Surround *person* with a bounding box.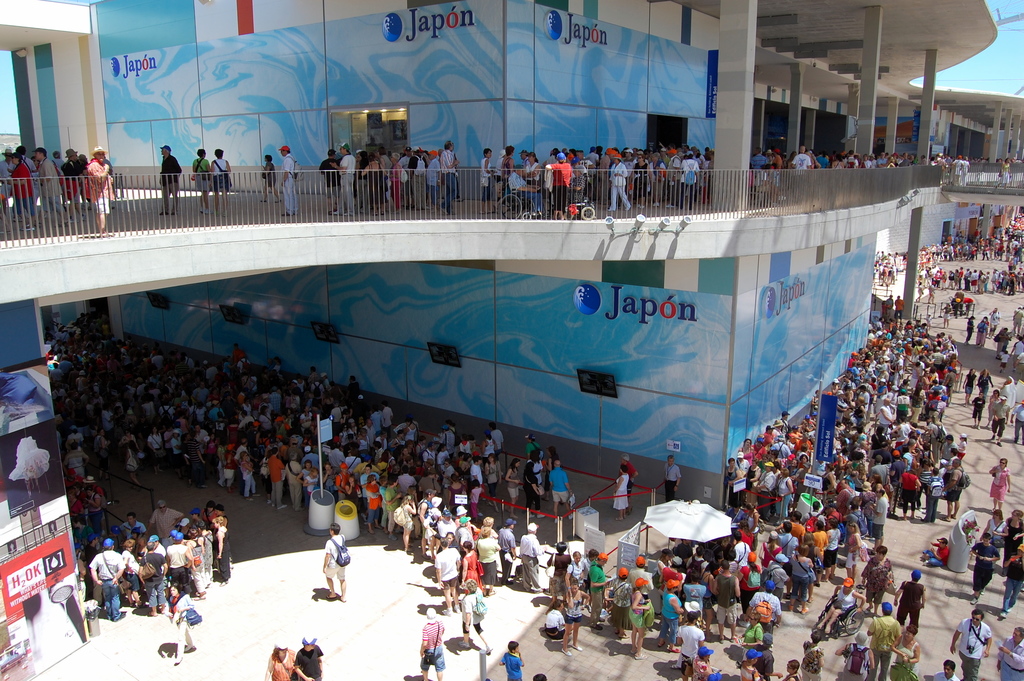
rect(988, 511, 1004, 560).
